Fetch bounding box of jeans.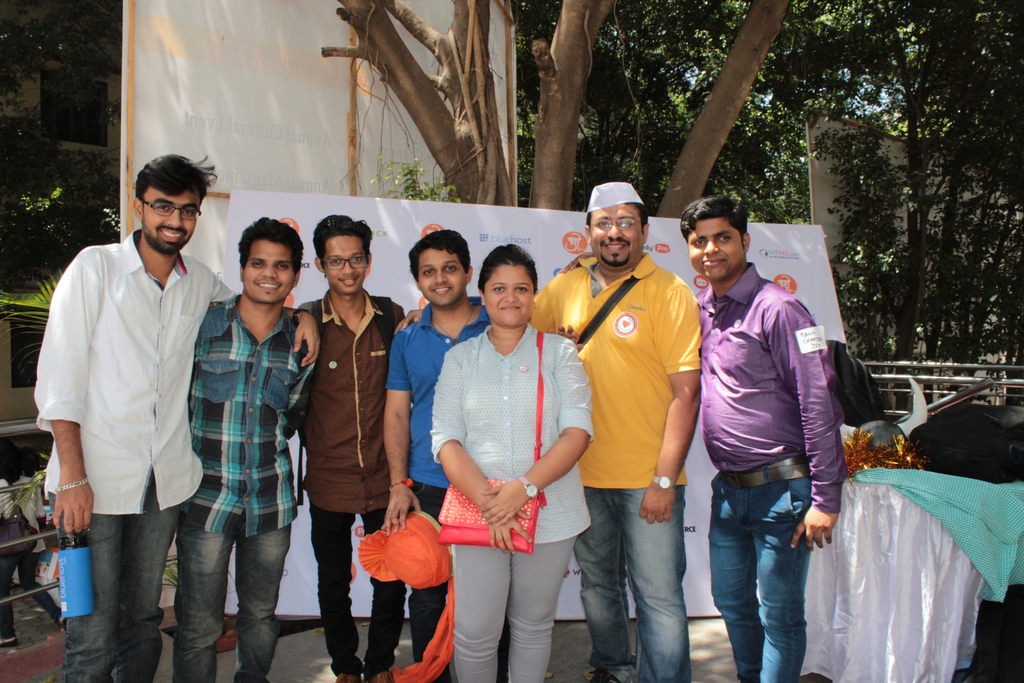
Bbox: 51,479,183,682.
